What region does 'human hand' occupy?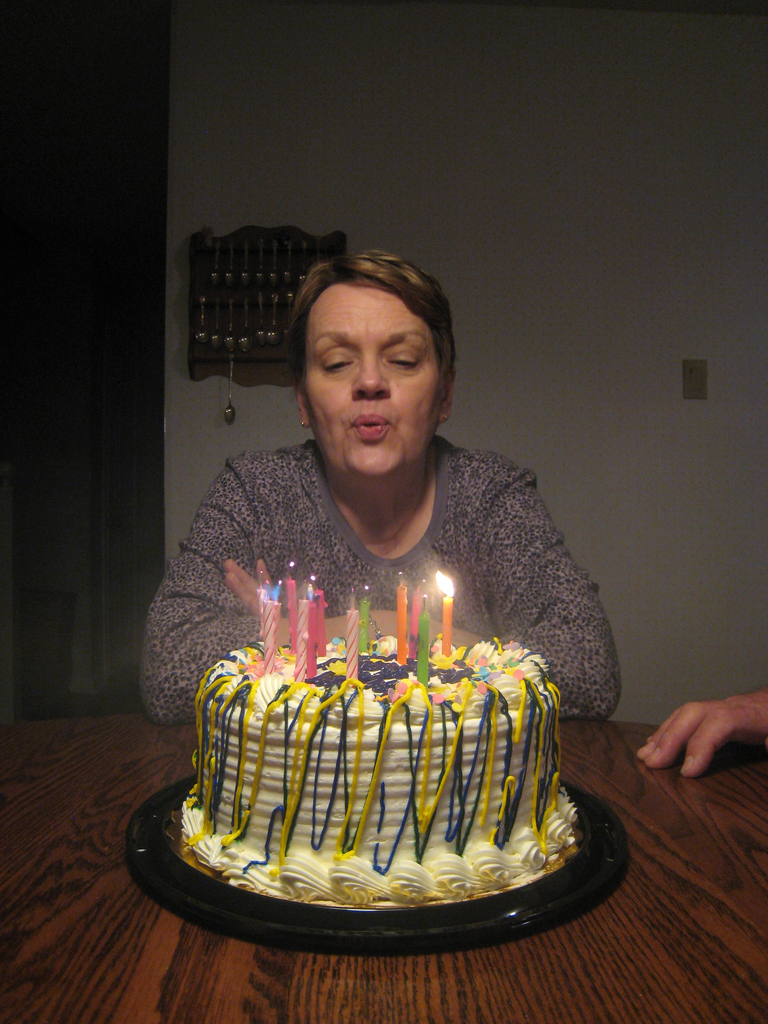
locate(659, 676, 750, 792).
